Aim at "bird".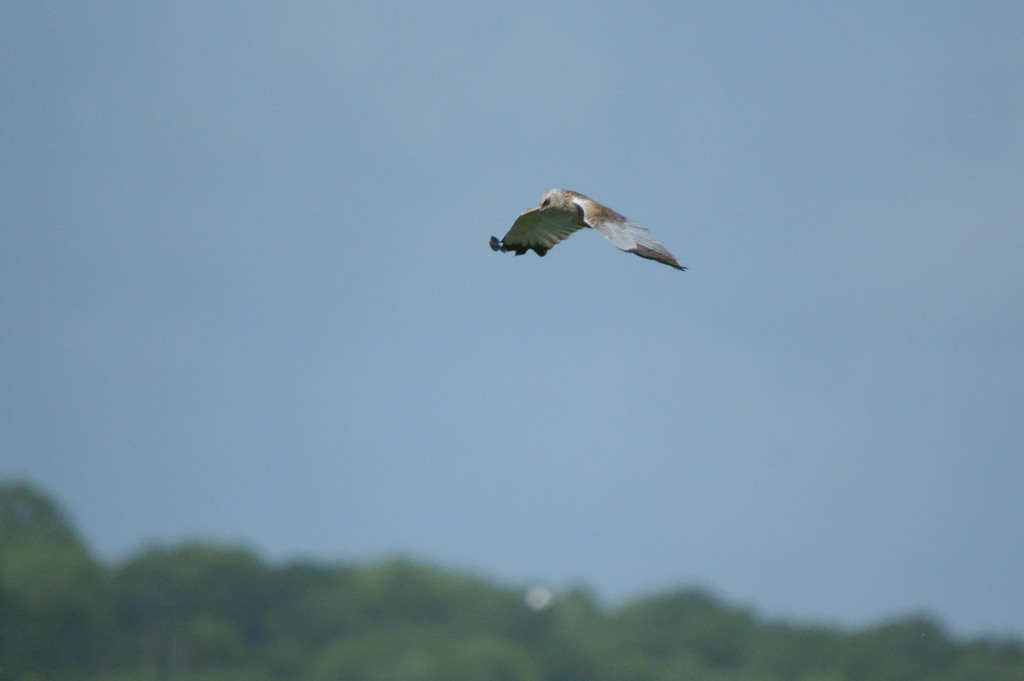
Aimed at <region>490, 188, 689, 269</region>.
